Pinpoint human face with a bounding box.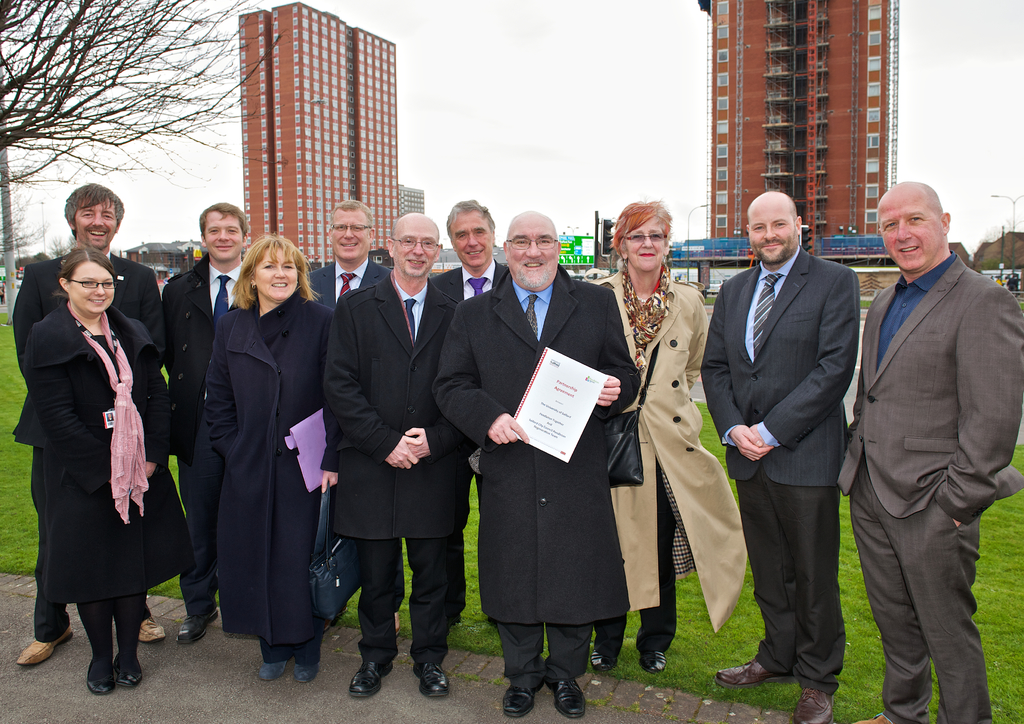
(left=74, top=200, right=117, bottom=248).
